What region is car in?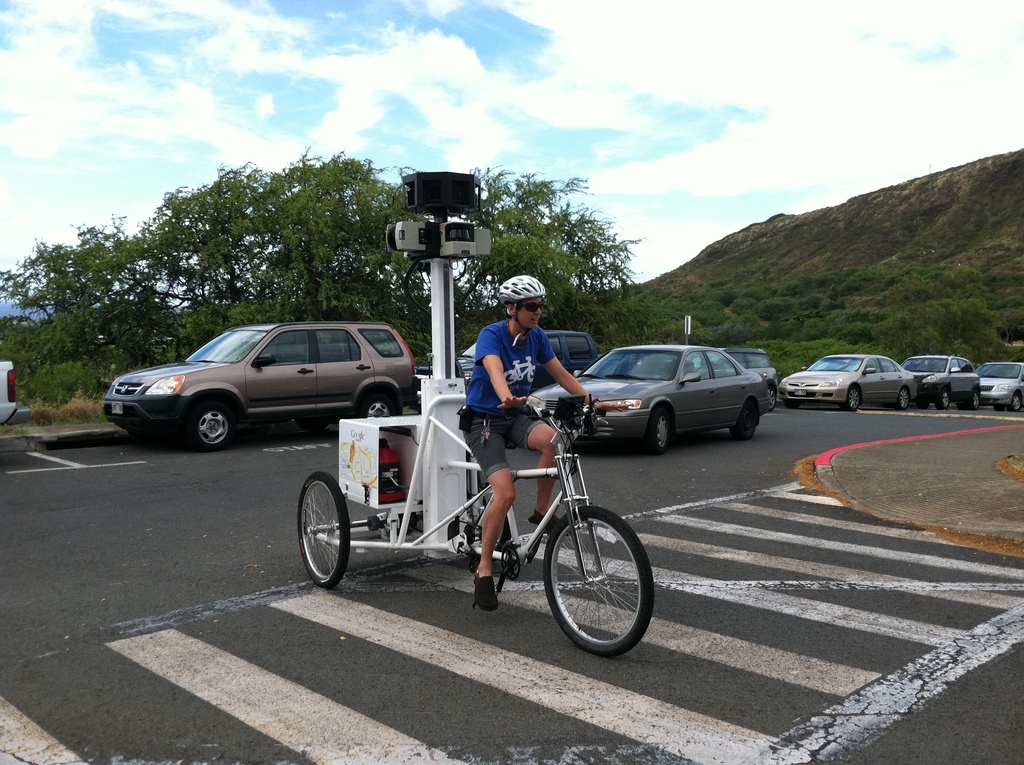
box(775, 355, 917, 412).
